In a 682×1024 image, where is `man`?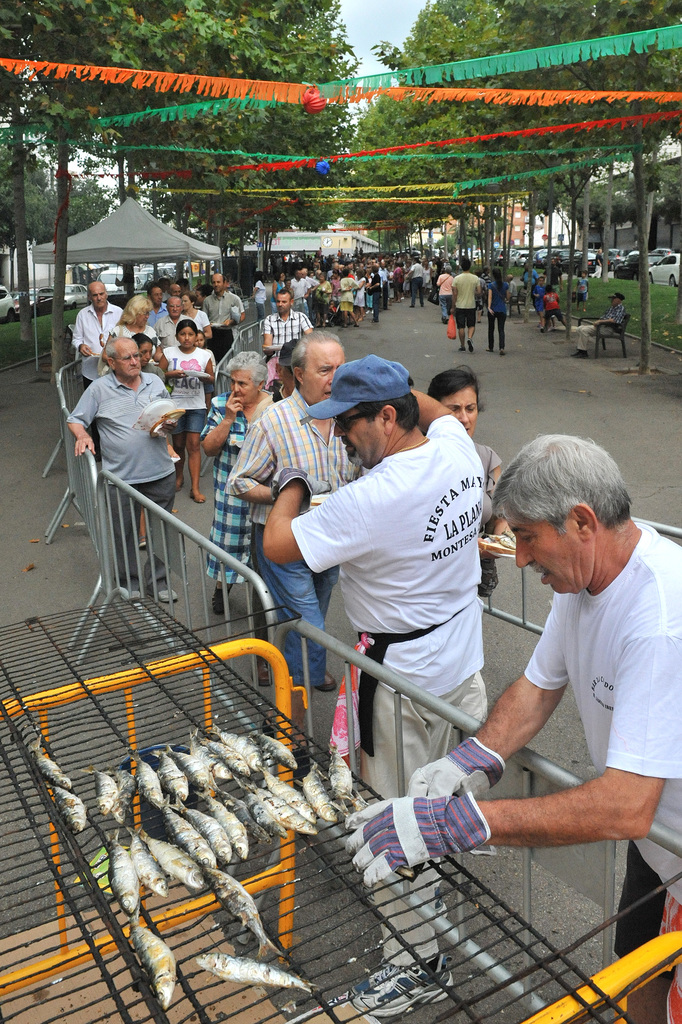
bbox=(163, 301, 183, 344).
